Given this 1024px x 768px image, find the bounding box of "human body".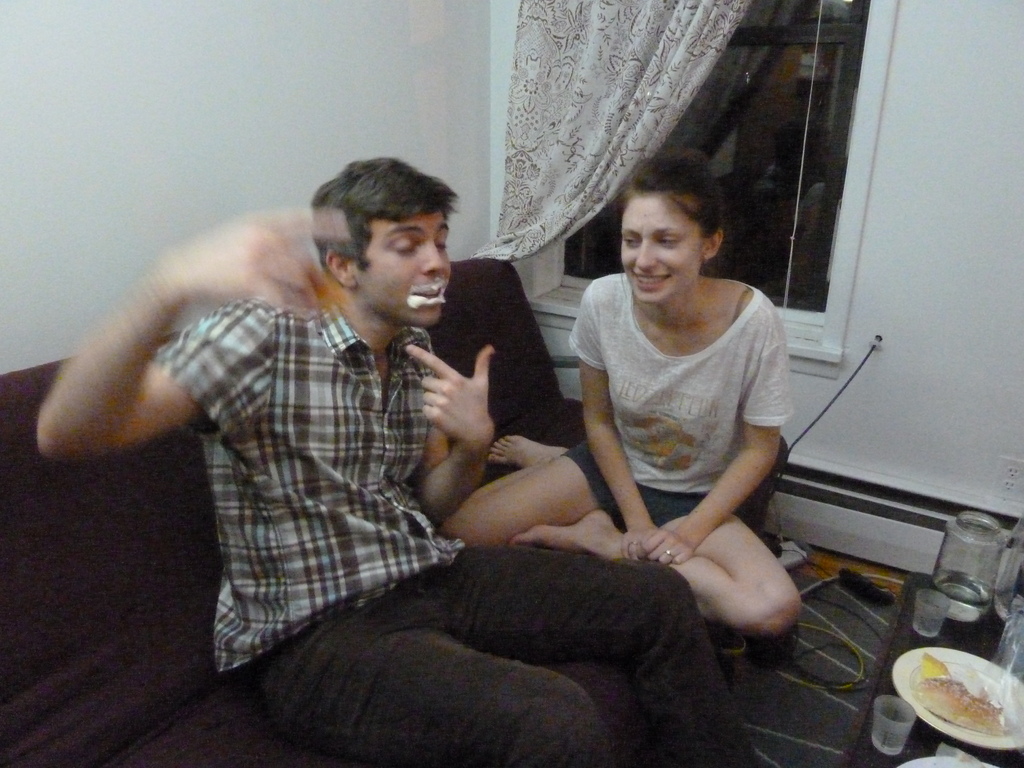
<bbox>35, 158, 758, 767</bbox>.
